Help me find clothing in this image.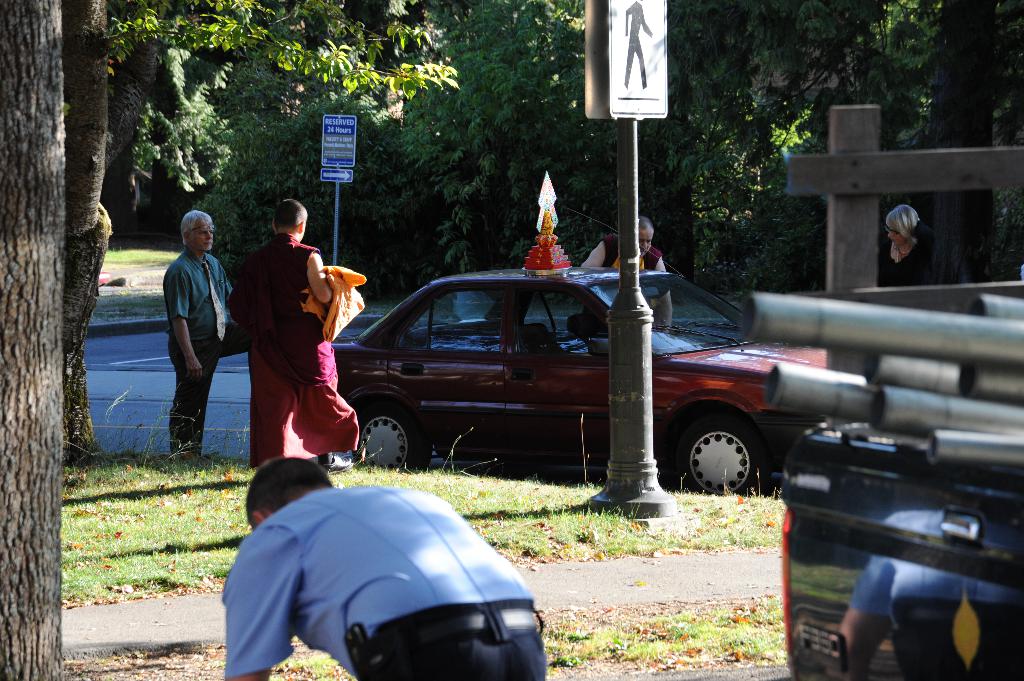
Found it: 583,236,673,338.
